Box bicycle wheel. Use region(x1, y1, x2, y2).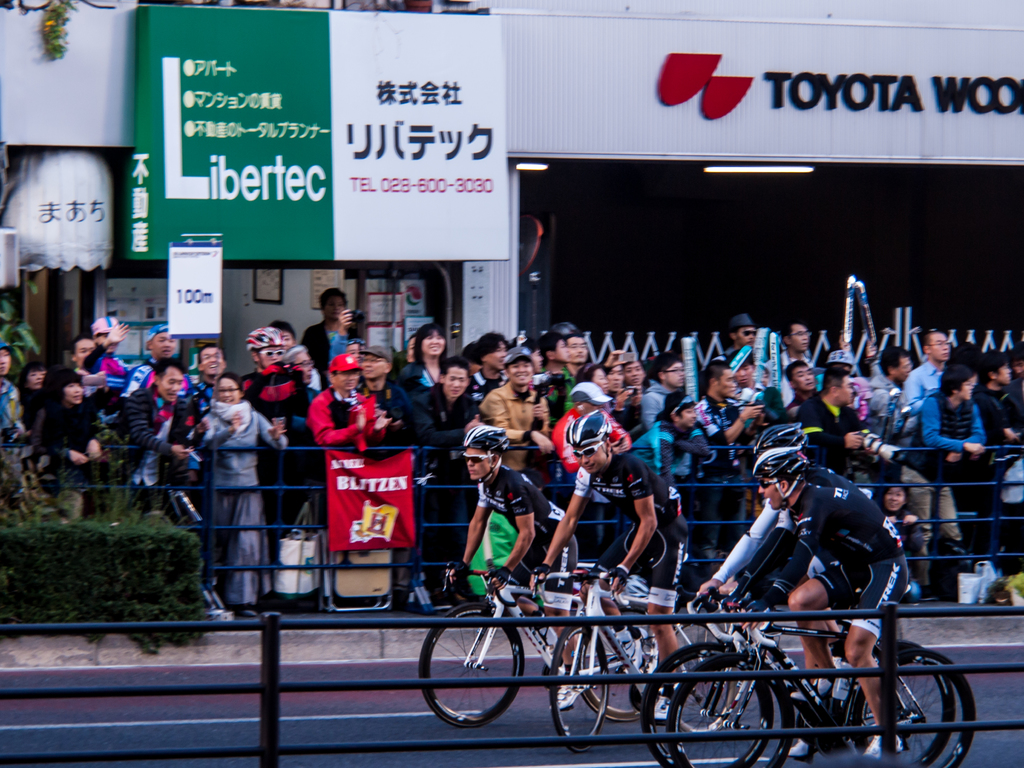
region(550, 623, 611, 753).
